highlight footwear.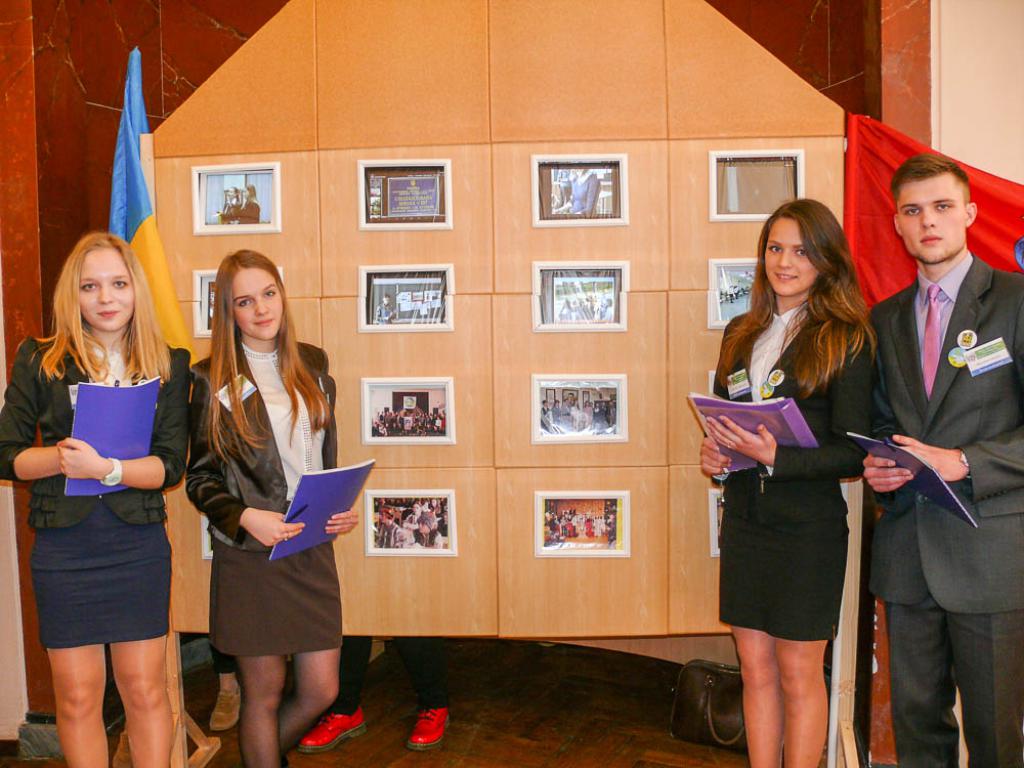
Highlighted region: (left=298, top=707, right=368, bottom=755).
